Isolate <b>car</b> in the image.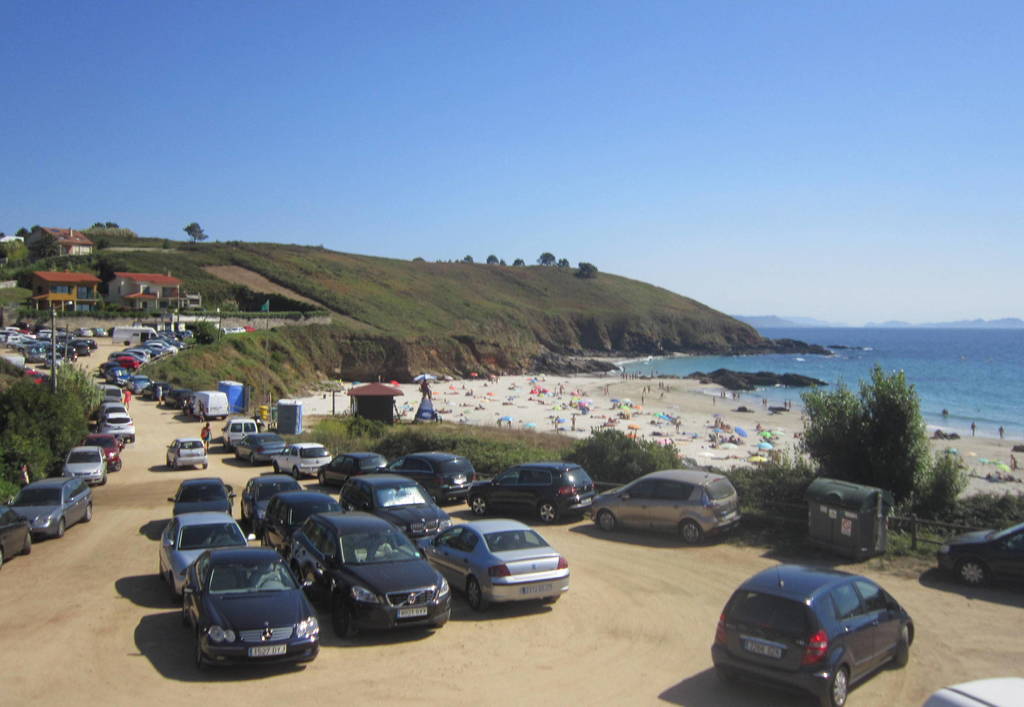
Isolated region: {"x1": 141, "y1": 385, "x2": 157, "y2": 400}.
